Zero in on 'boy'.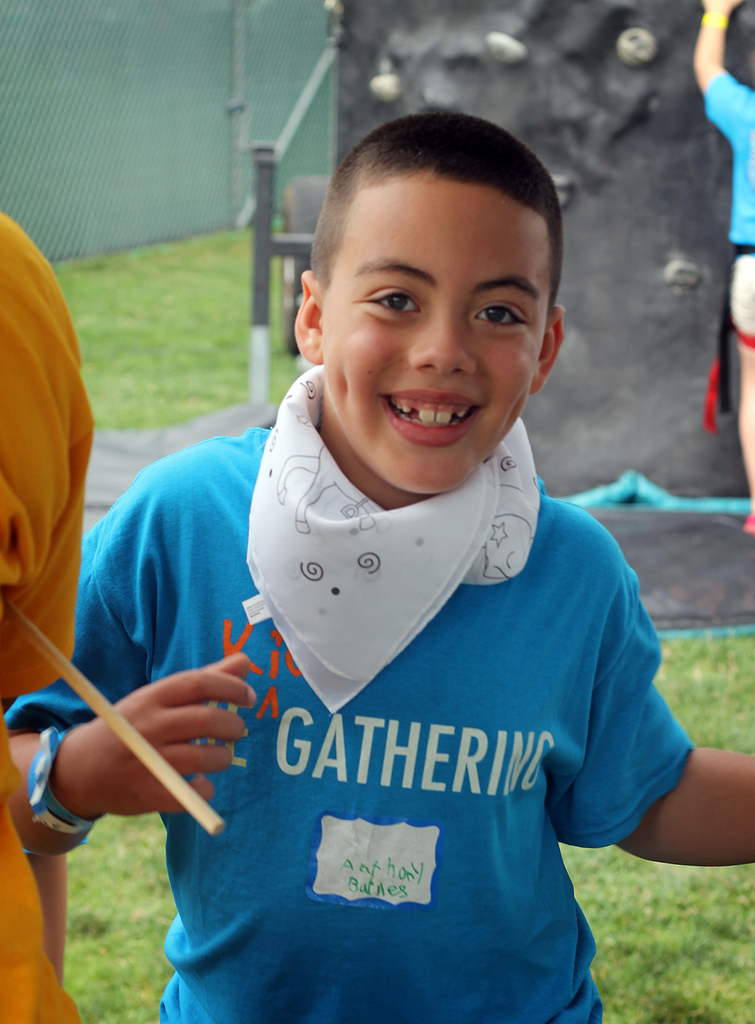
Zeroed in: l=699, t=0, r=754, b=543.
